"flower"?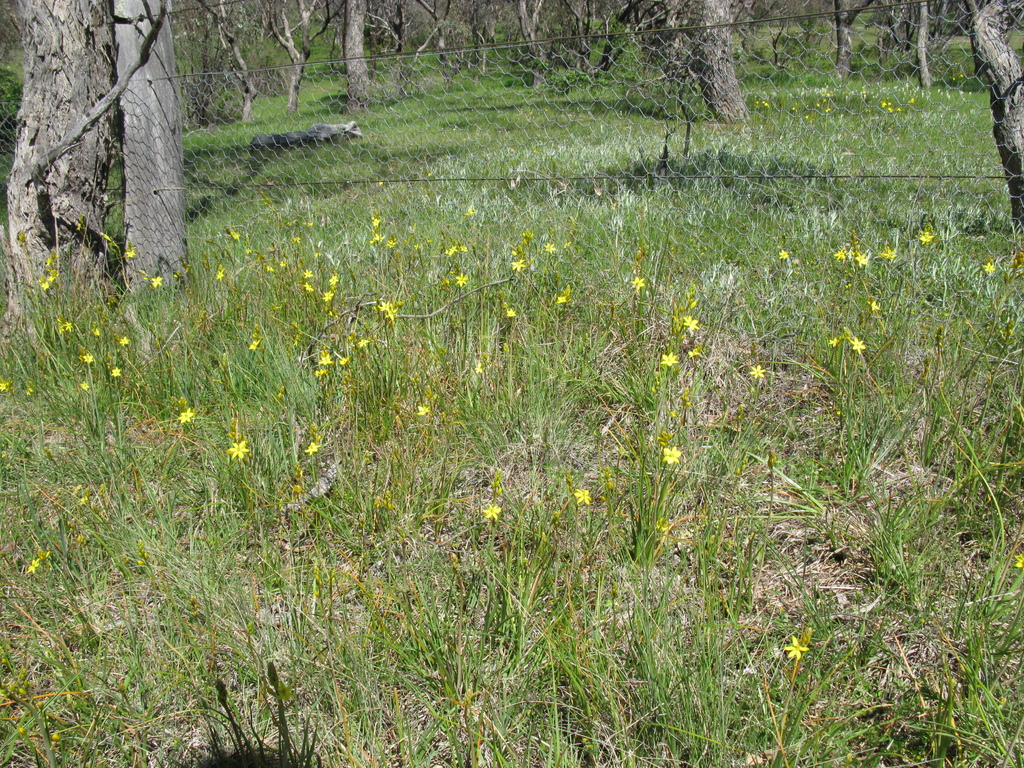
rect(921, 229, 932, 241)
